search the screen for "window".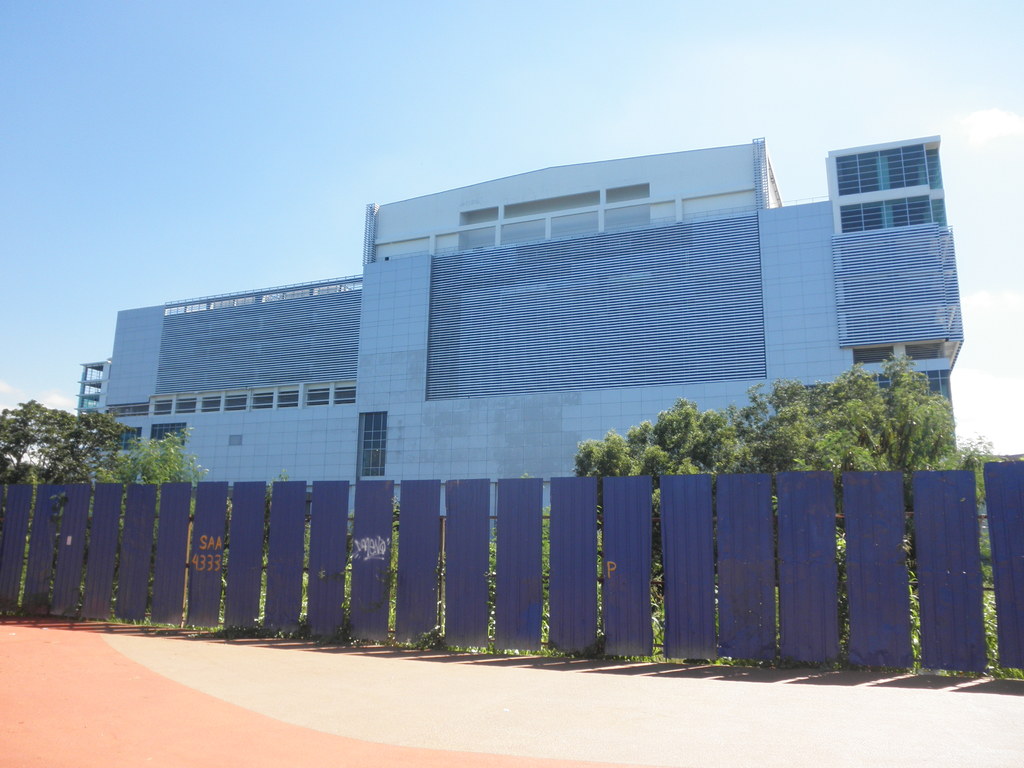
Found at 253, 394, 274, 410.
